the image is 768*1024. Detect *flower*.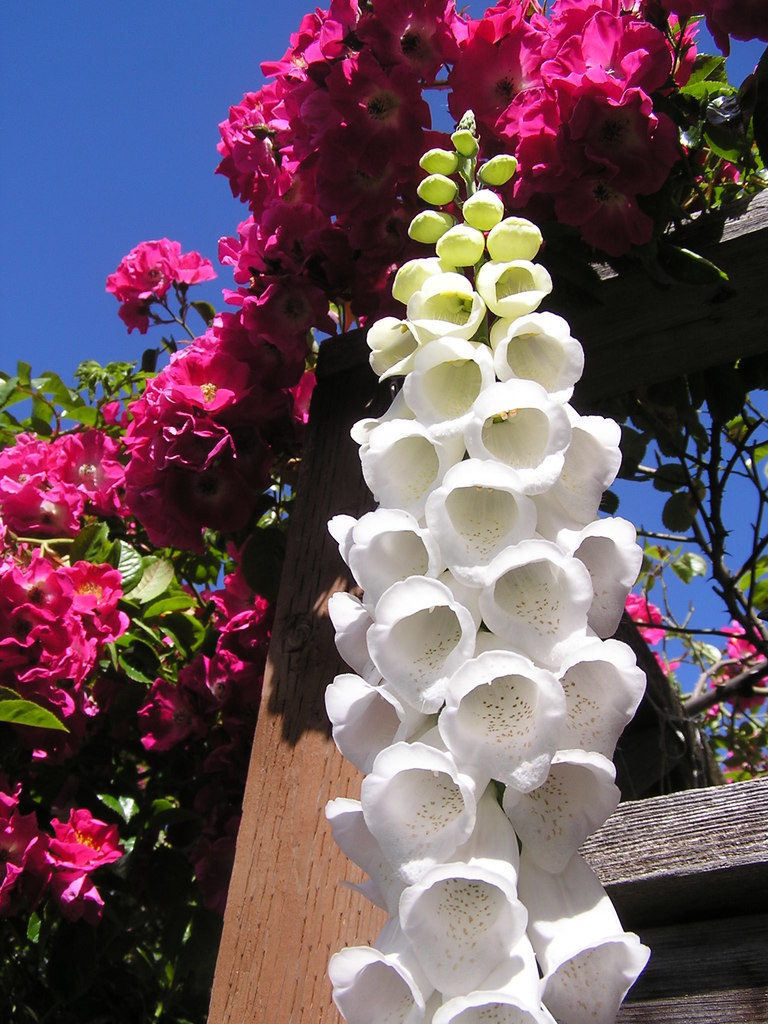
Detection: (left=95, top=214, right=202, bottom=310).
